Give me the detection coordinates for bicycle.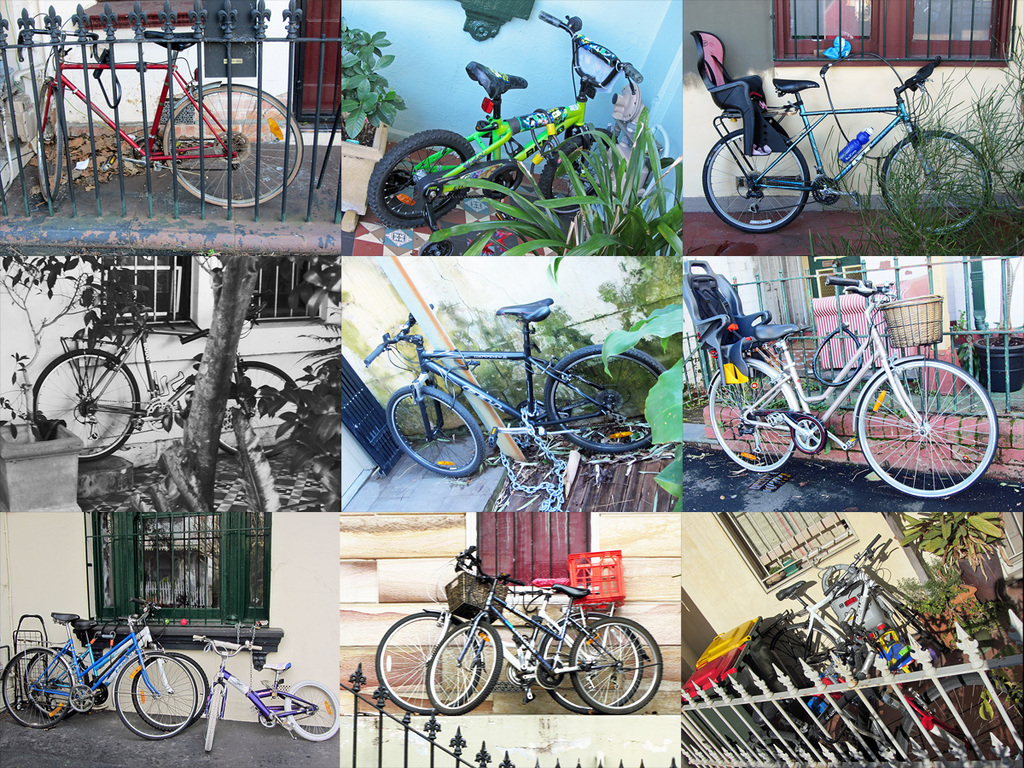
l=26, t=596, r=208, b=729.
